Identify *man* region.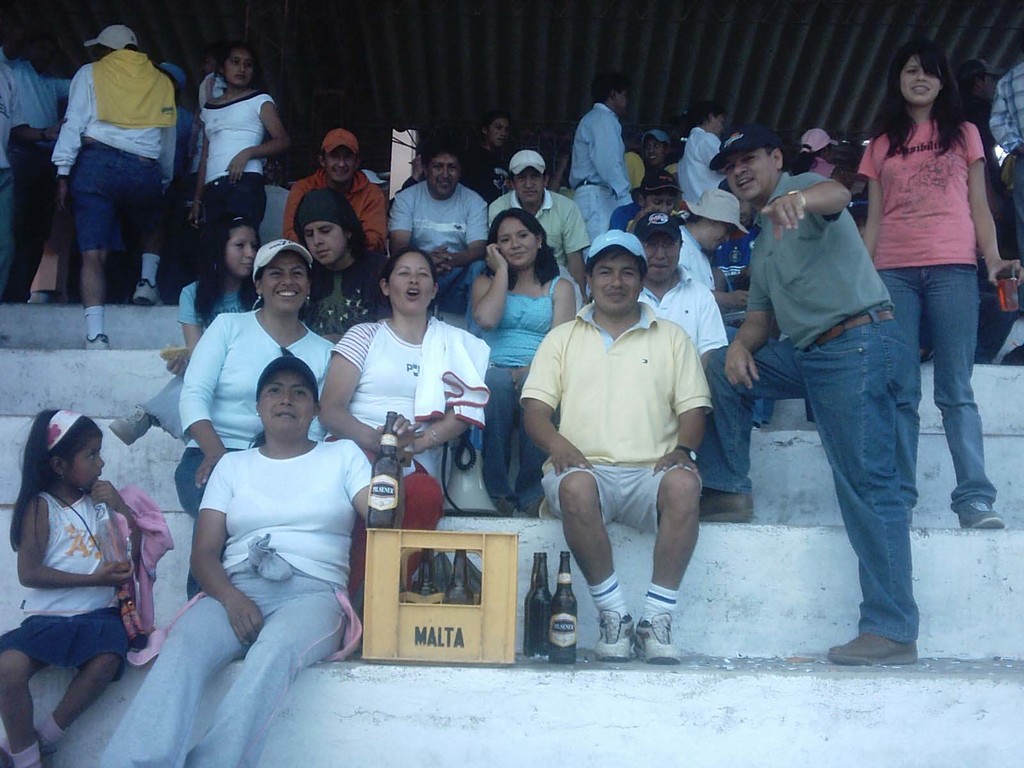
Region: BBox(387, 141, 494, 315).
